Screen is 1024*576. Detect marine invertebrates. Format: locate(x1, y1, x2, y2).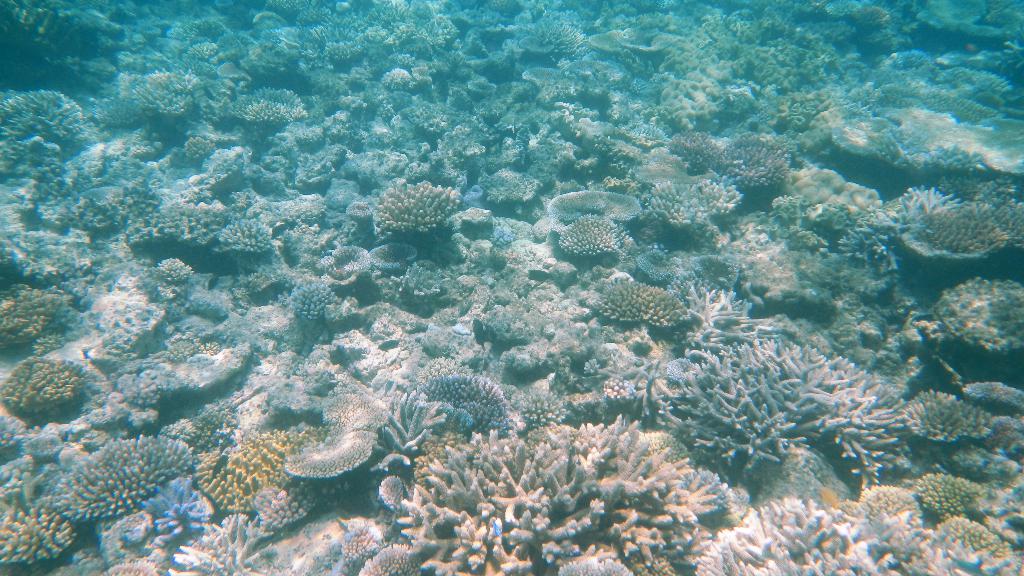
locate(94, 47, 230, 130).
